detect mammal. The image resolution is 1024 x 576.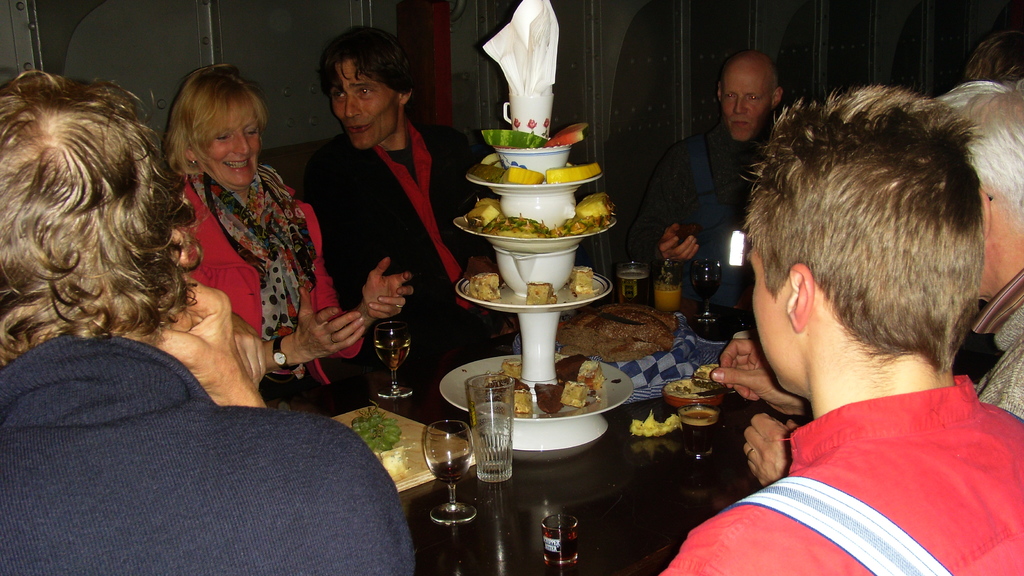
{"x1": 305, "y1": 16, "x2": 513, "y2": 388}.
